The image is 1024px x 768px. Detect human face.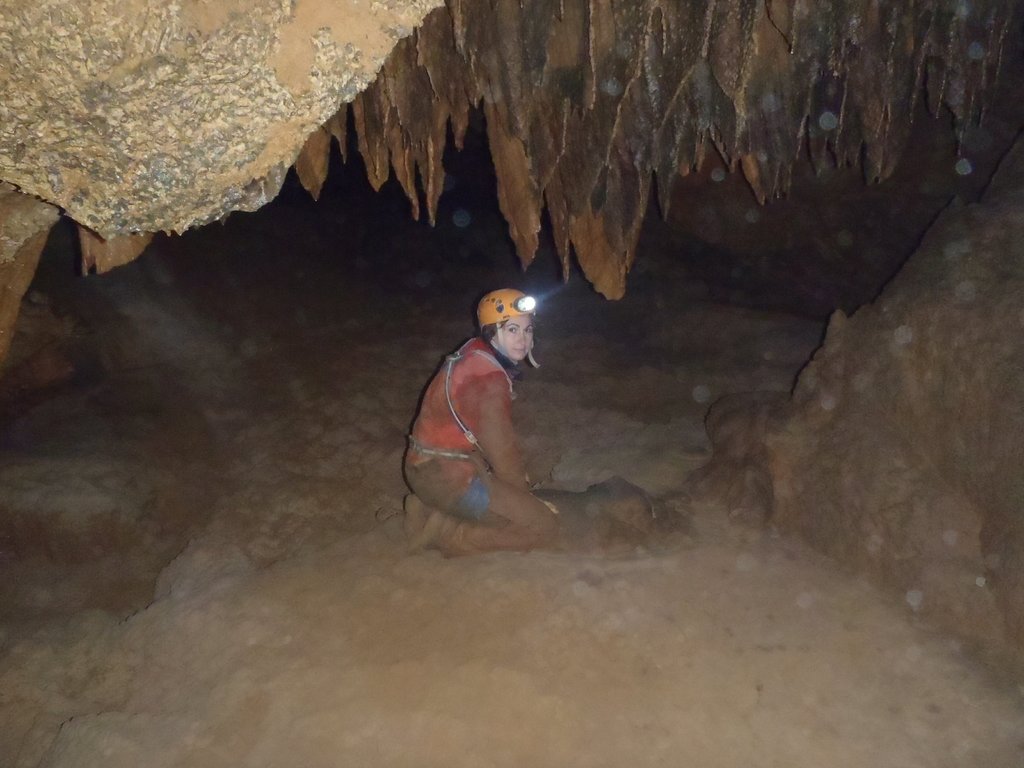
Detection: 492:315:531:360.
